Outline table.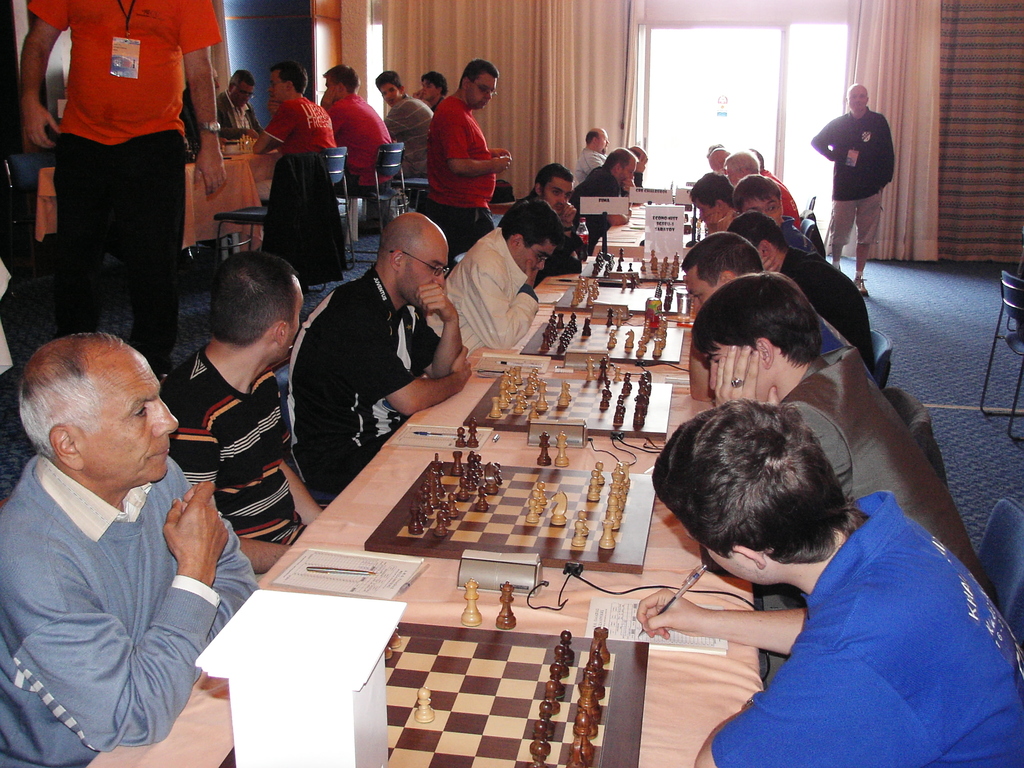
Outline: Rect(83, 189, 772, 767).
